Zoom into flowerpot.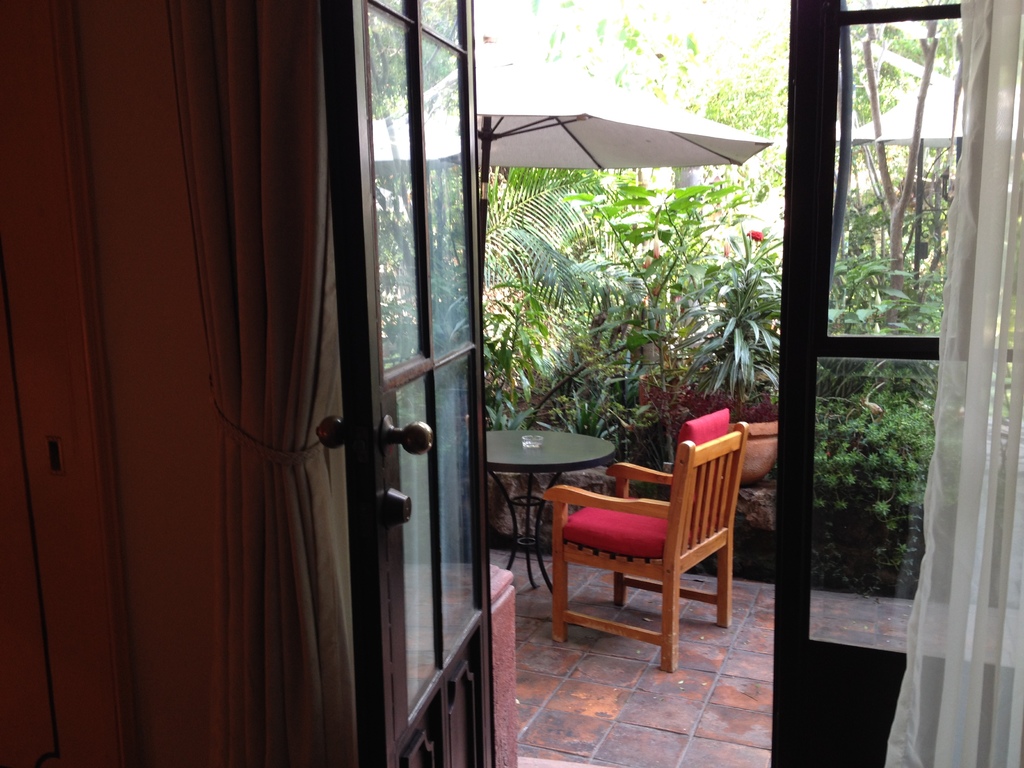
Zoom target: [left=727, top=417, right=781, bottom=485].
